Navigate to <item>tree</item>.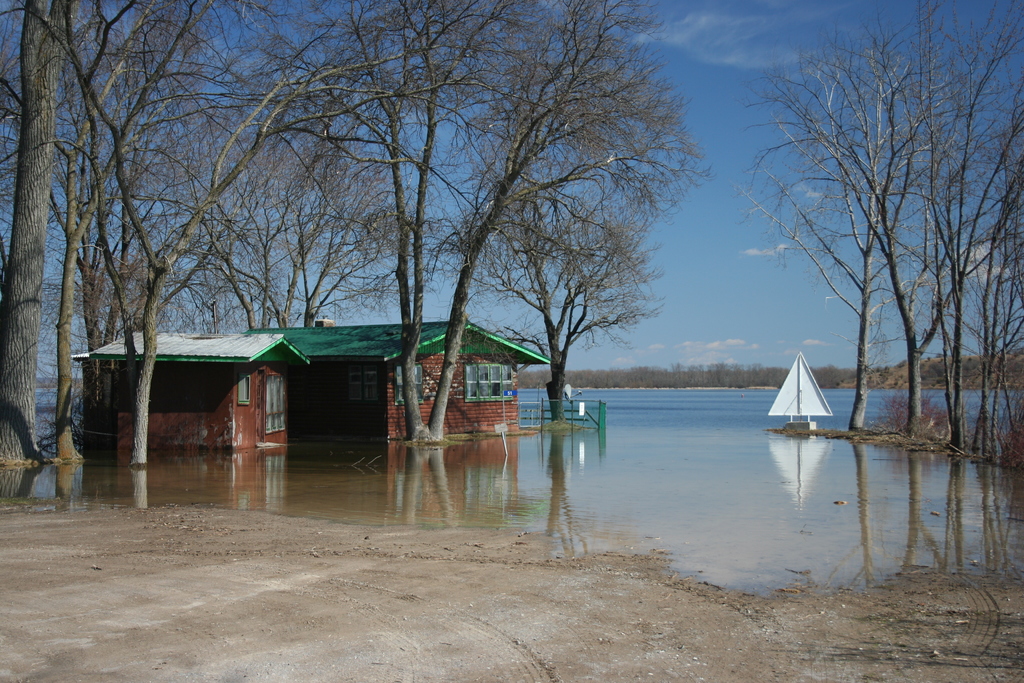
Navigation target: left=748, top=13, right=945, bottom=441.
